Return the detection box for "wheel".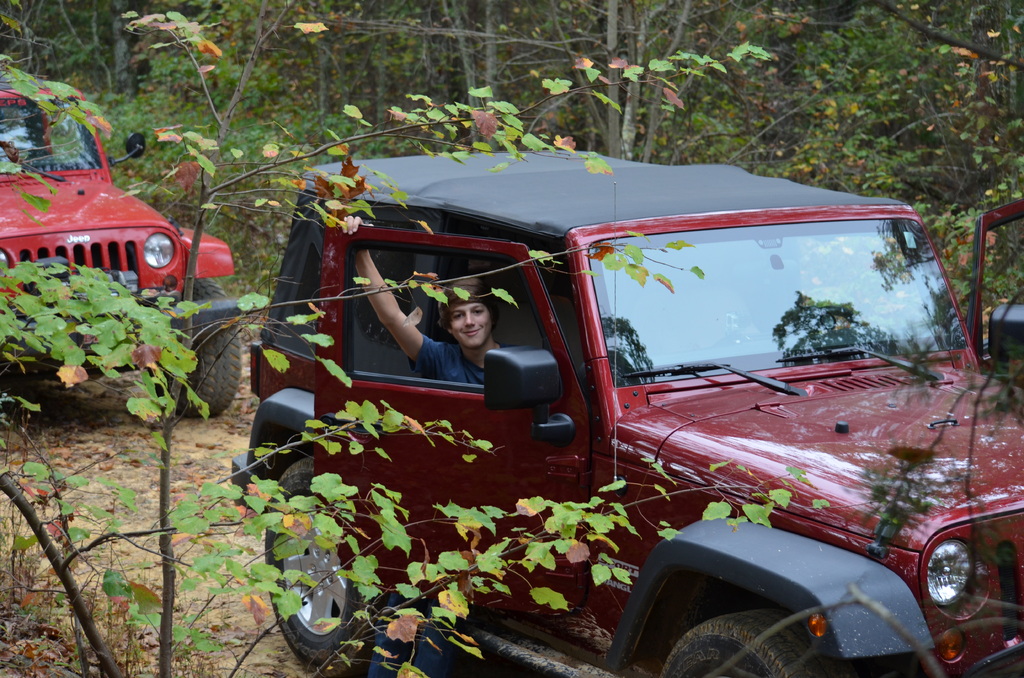
263:459:362:666.
